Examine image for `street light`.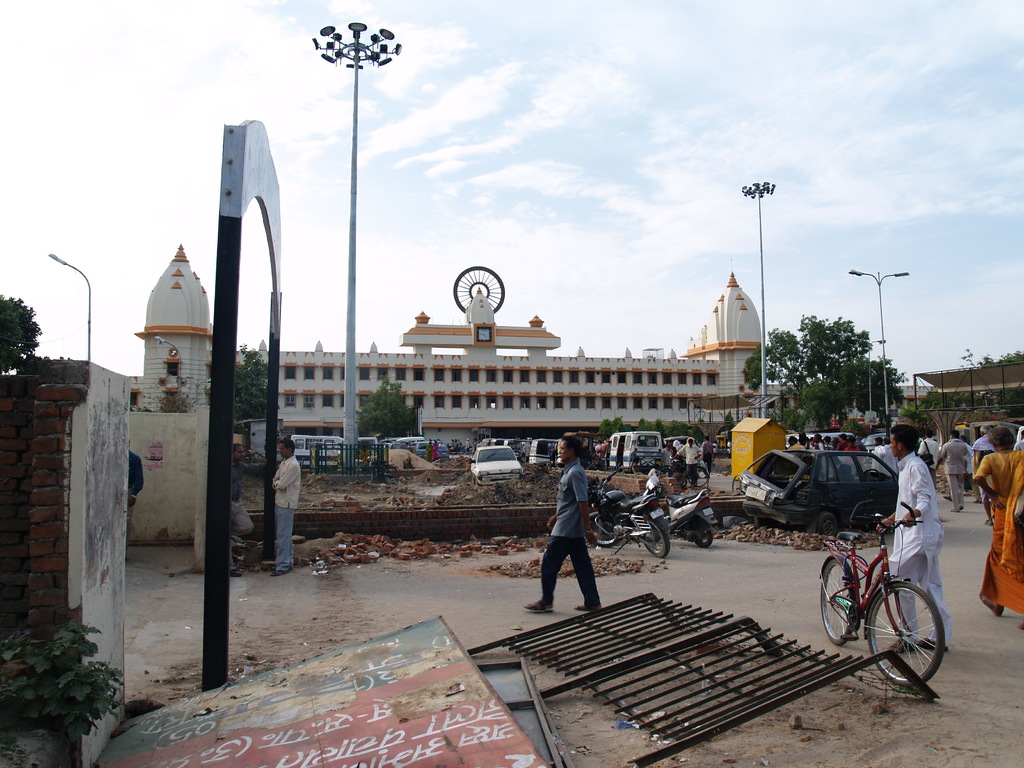
Examination result: (848,265,911,425).
